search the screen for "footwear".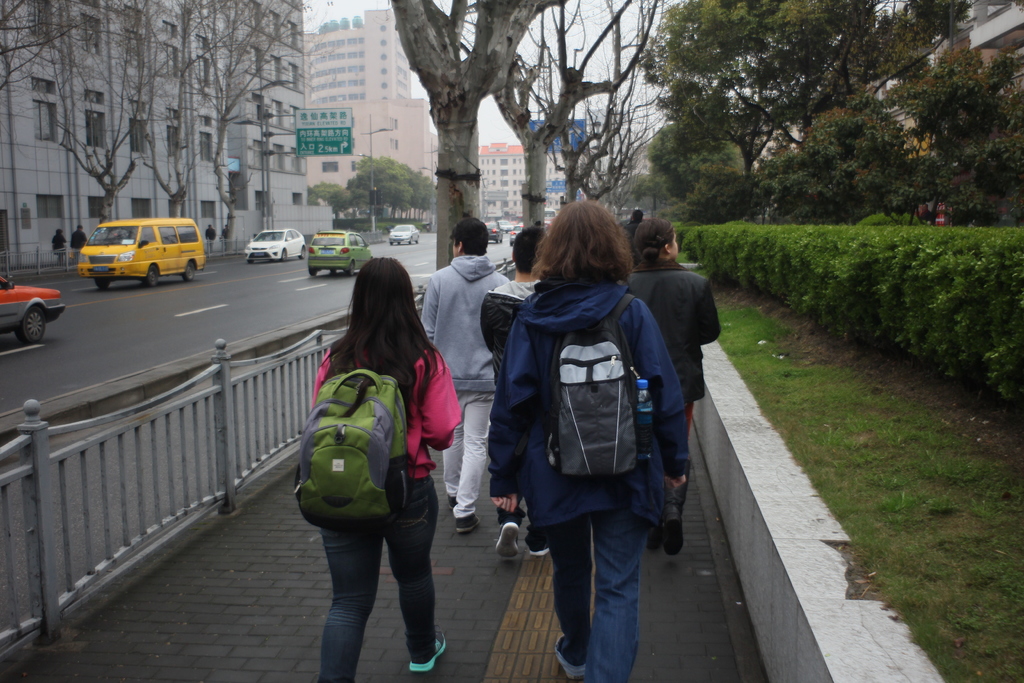
Found at (x1=449, y1=493, x2=457, y2=507).
